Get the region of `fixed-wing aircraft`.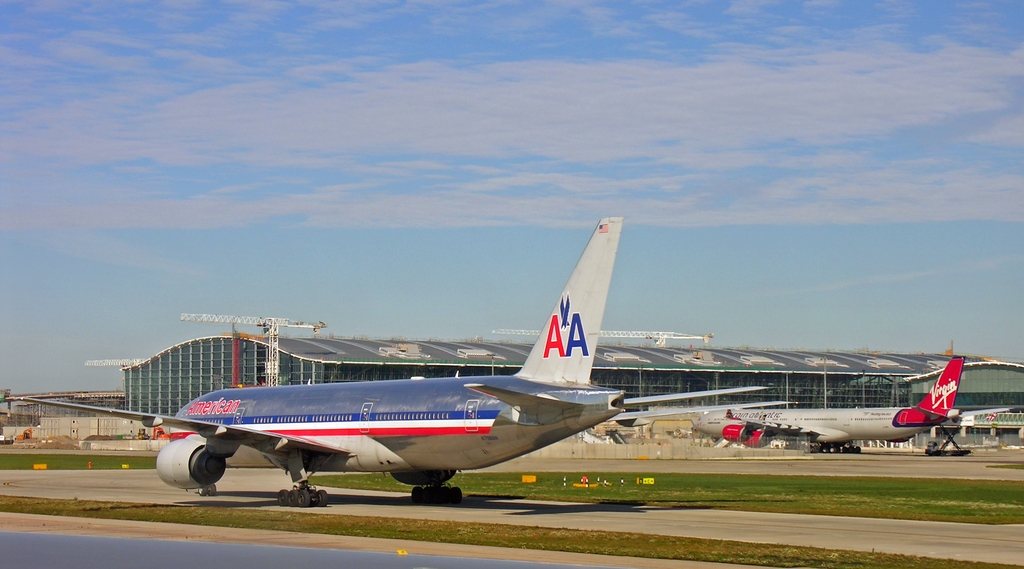
box=[12, 207, 782, 506].
